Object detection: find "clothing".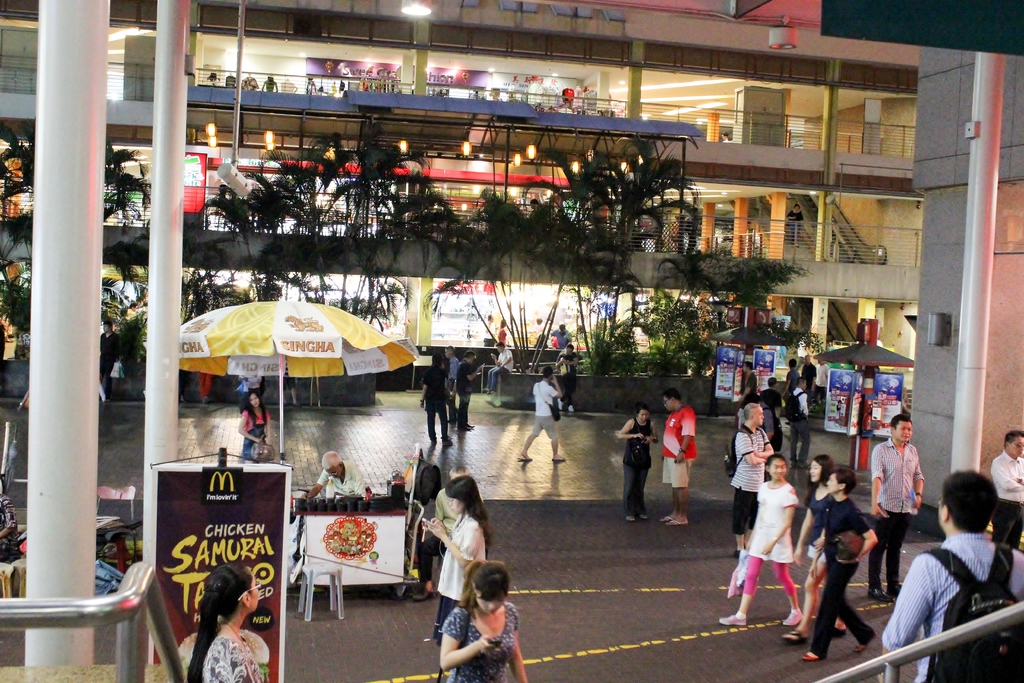
[left=619, top=417, right=653, bottom=520].
